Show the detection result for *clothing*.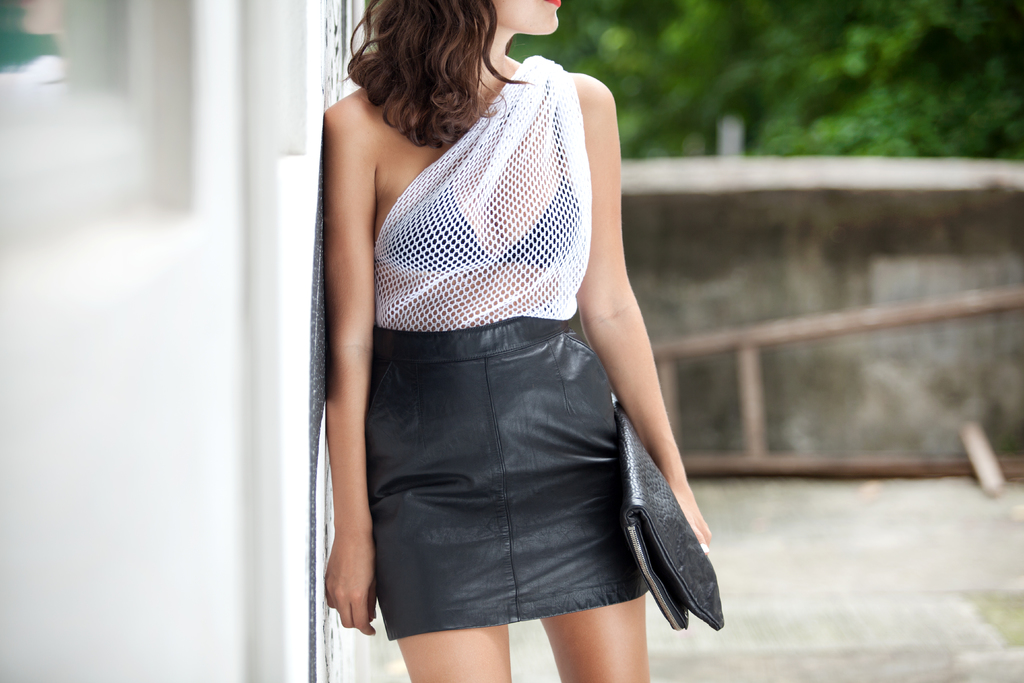
x1=367, y1=49, x2=650, y2=642.
